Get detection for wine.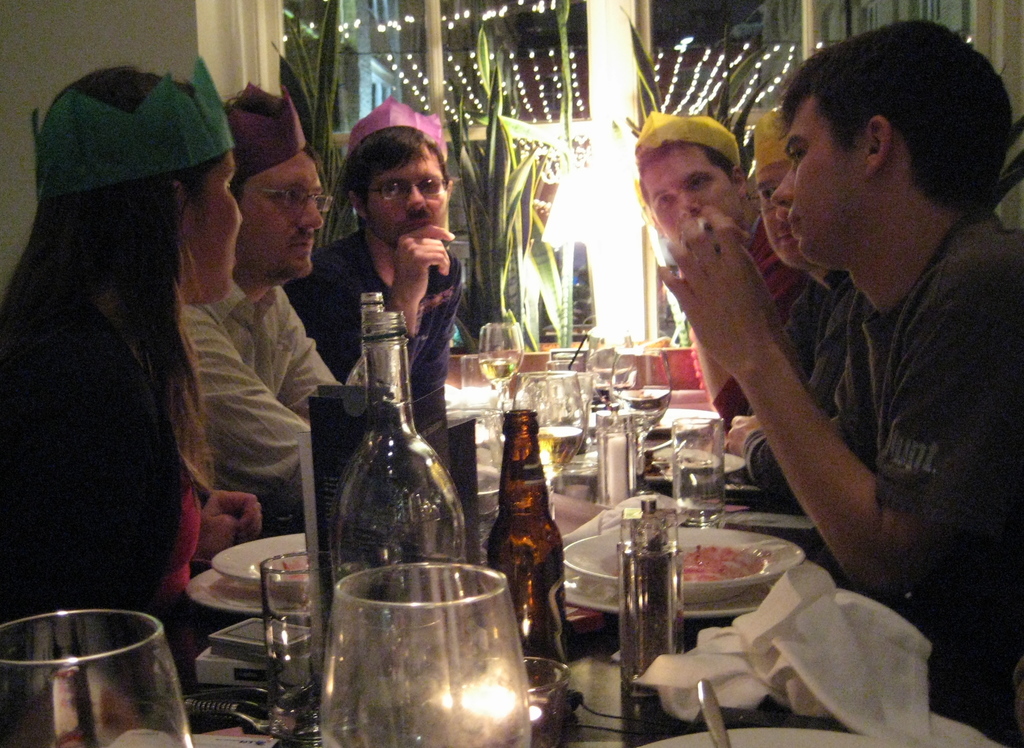
Detection: locate(534, 426, 584, 480).
